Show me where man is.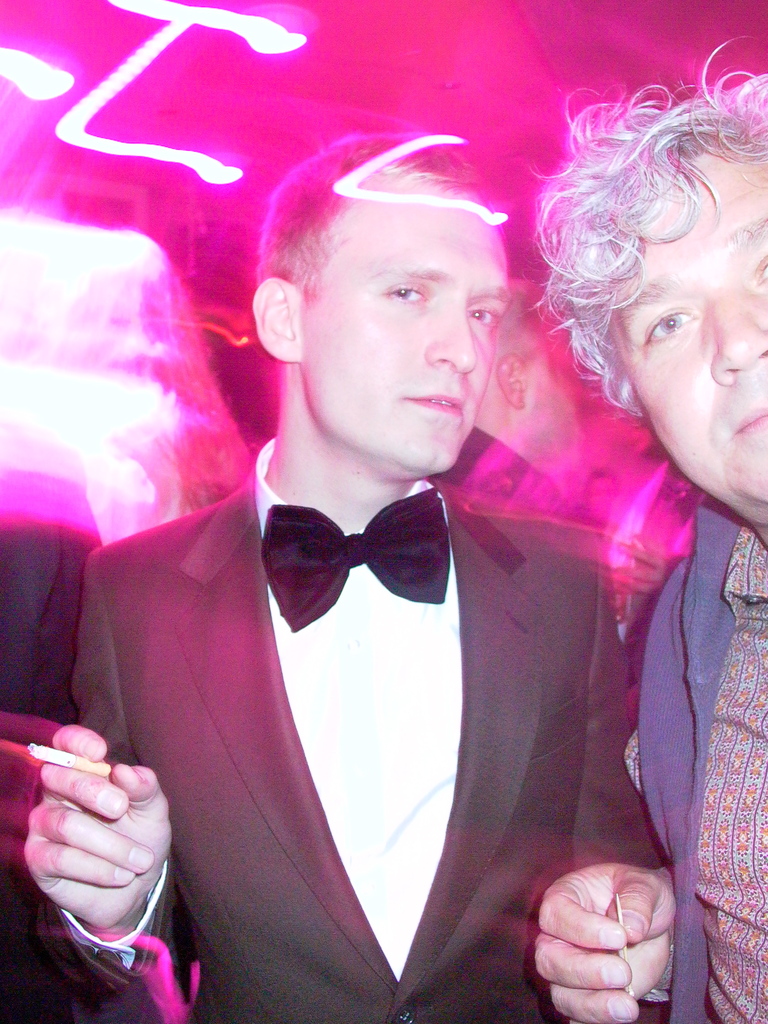
man is at {"left": 532, "top": 33, "right": 767, "bottom": 1023}.
